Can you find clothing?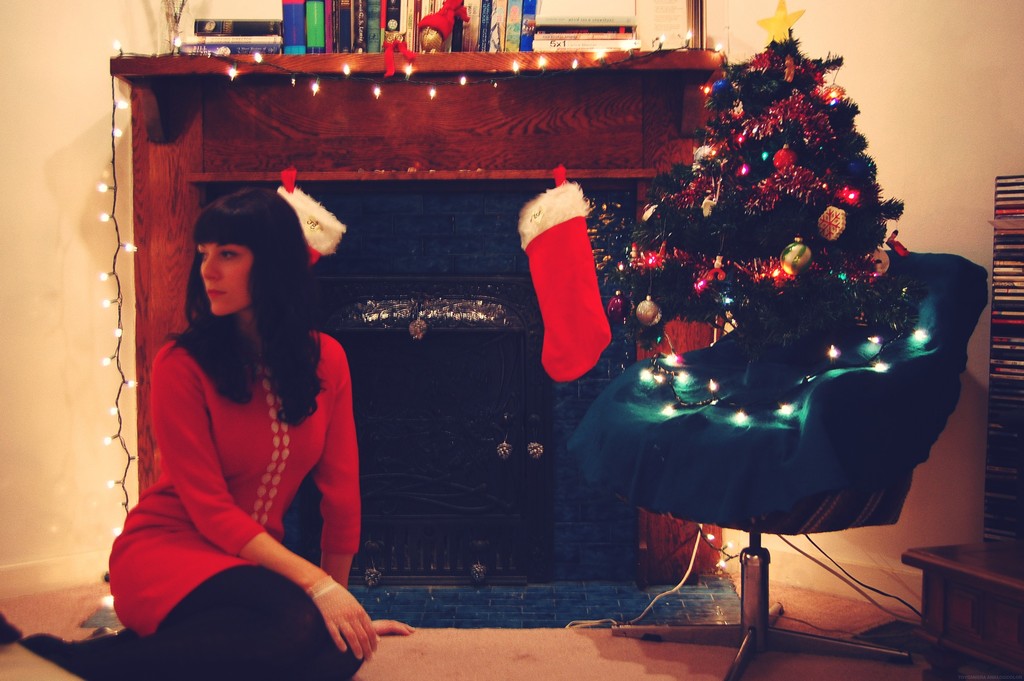
Yes, bounding box: left=120, top=259, right=368, bottom=639.
